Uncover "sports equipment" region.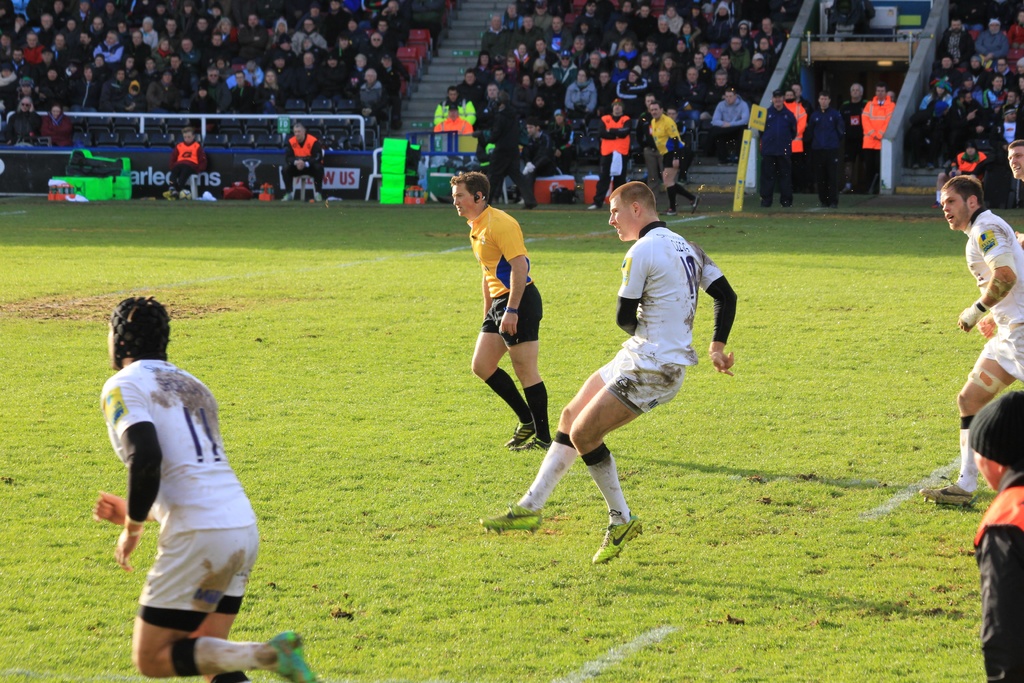
Uncovered: <bbox>931, 200, 942, 210</bbox>.
